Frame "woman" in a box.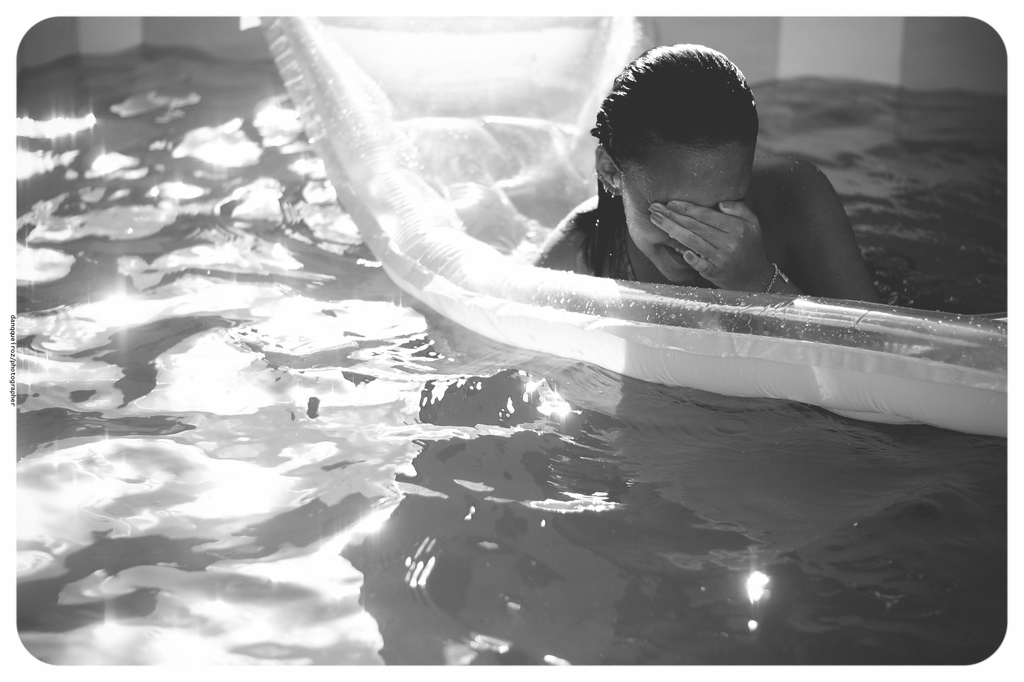
<region>277, 30, 791, 353</region>.
